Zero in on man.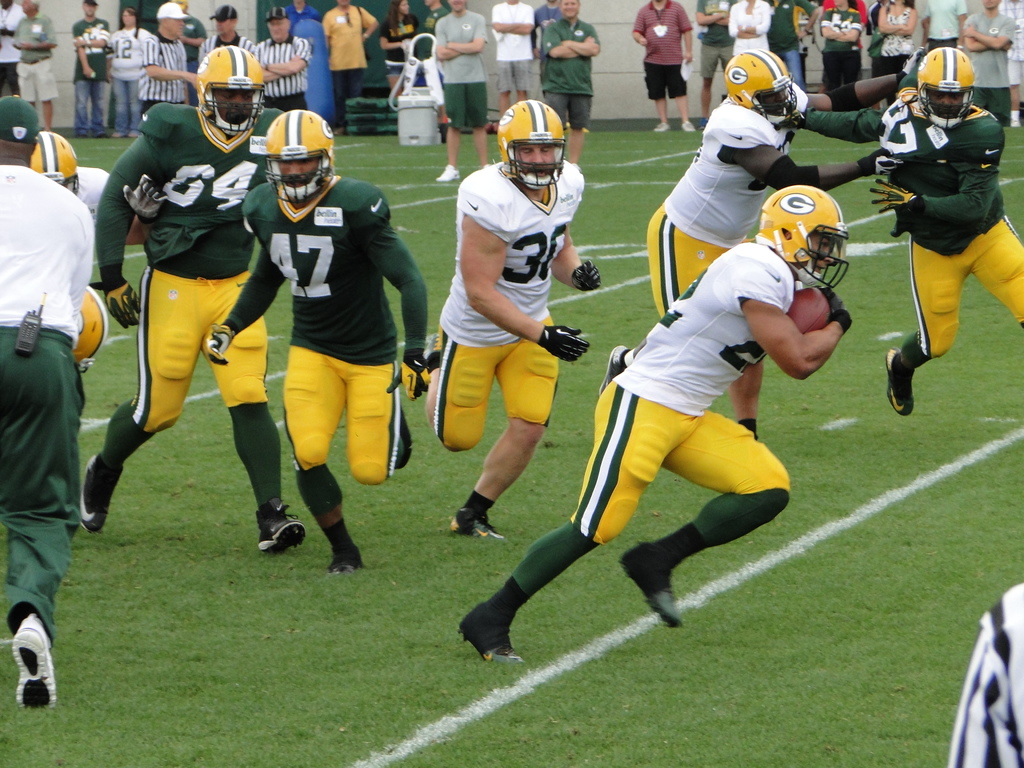
Zeroed in: bbox(535, 0, 586, 161).
